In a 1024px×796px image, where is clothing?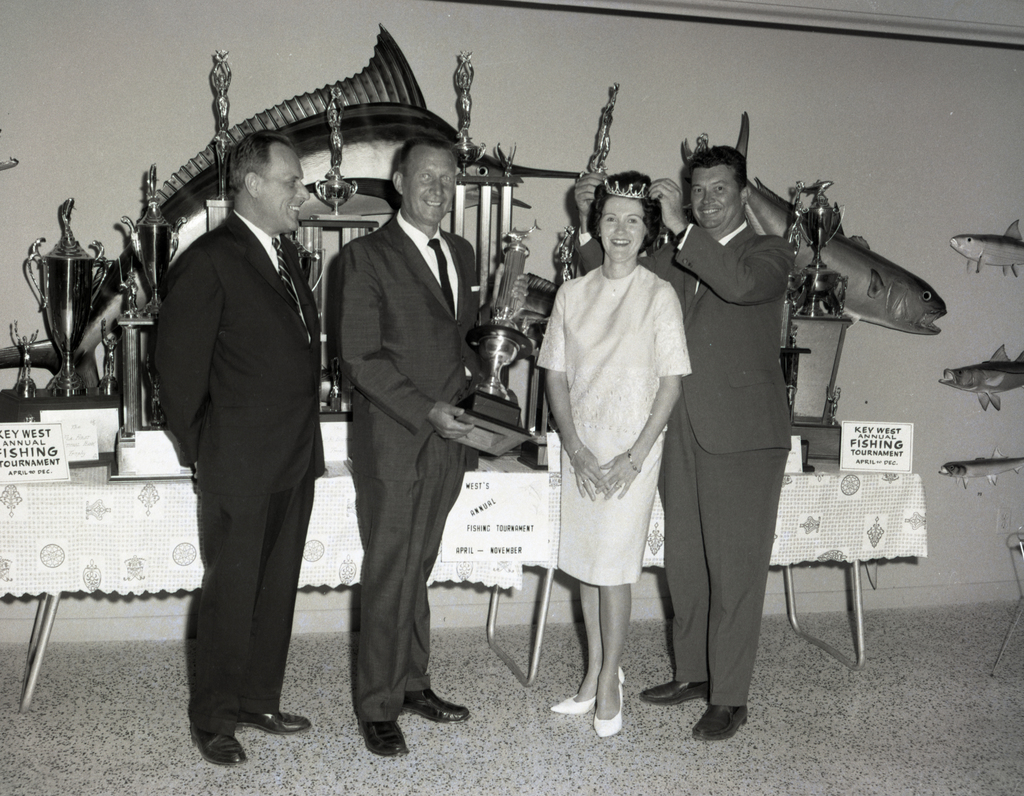
[578,218,790,706].
